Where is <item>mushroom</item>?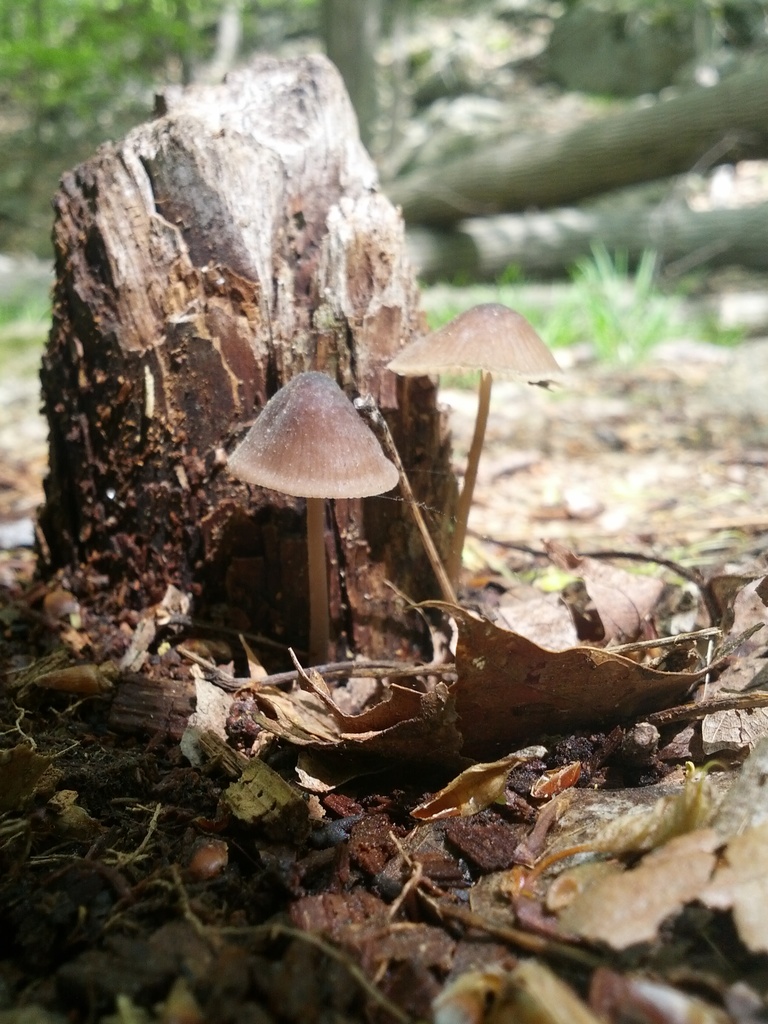
(x1=219, y1=371, x2=423, y2=652).
